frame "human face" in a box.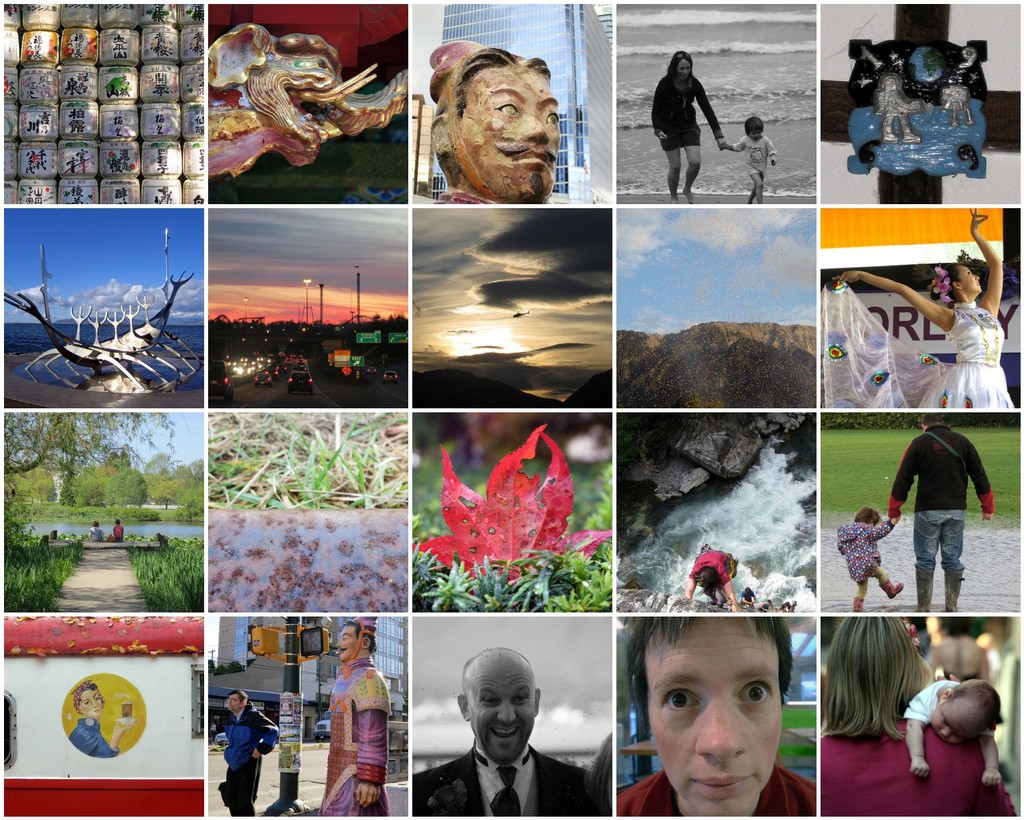
[456,56,570,201].
